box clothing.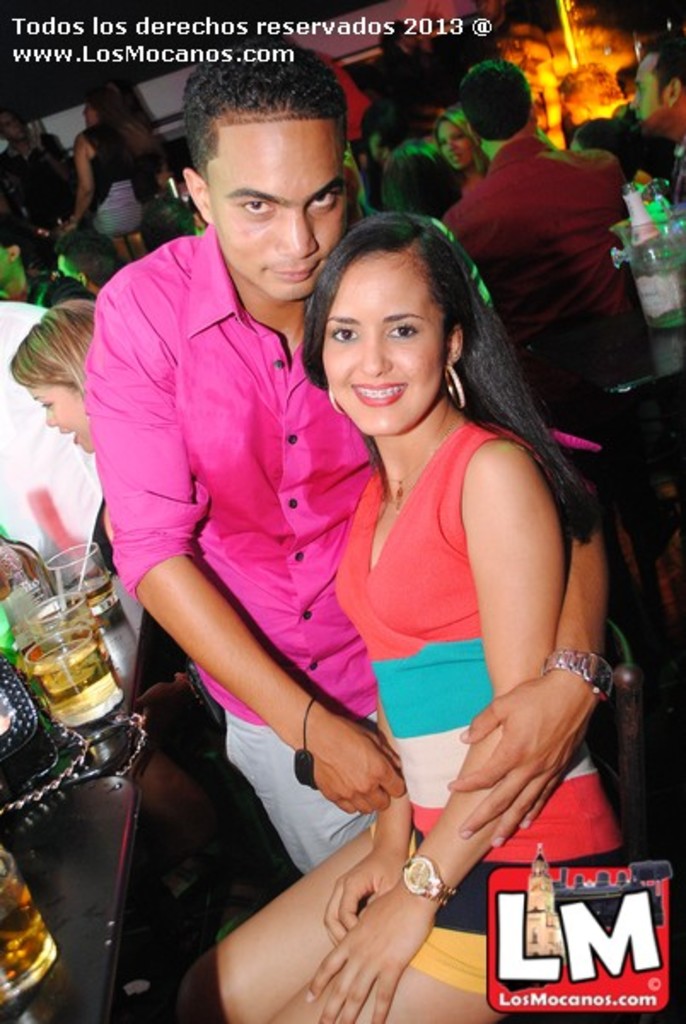
<box>416,111,655,451</box>.
